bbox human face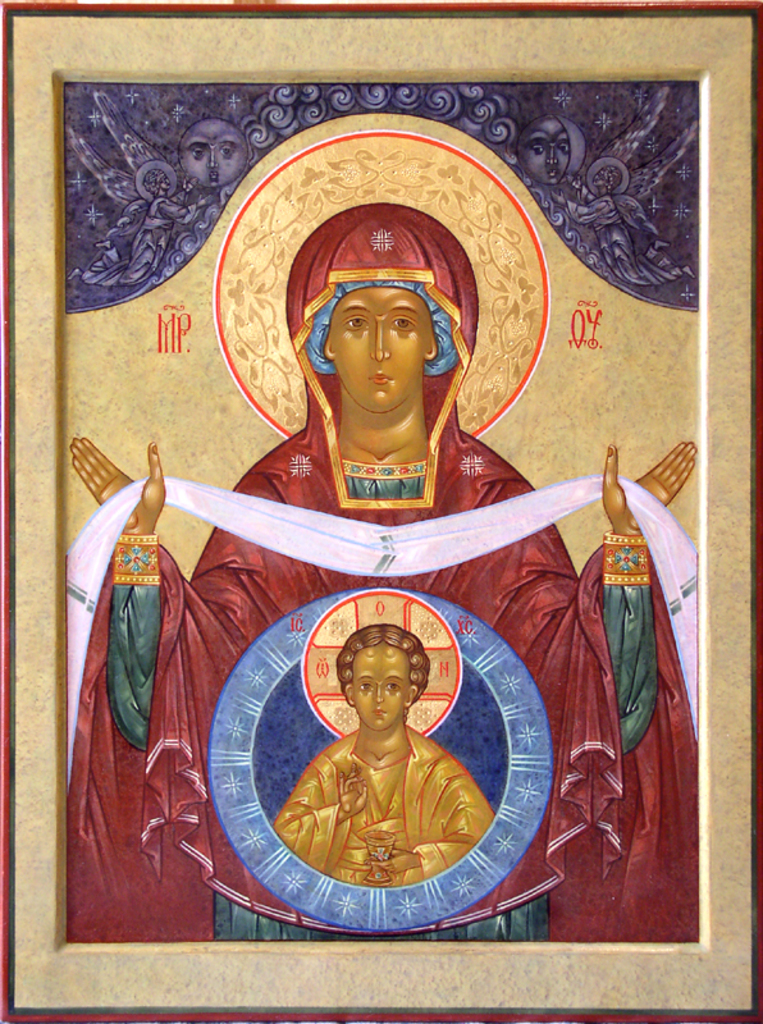
<box>330,285,428,403</box>
